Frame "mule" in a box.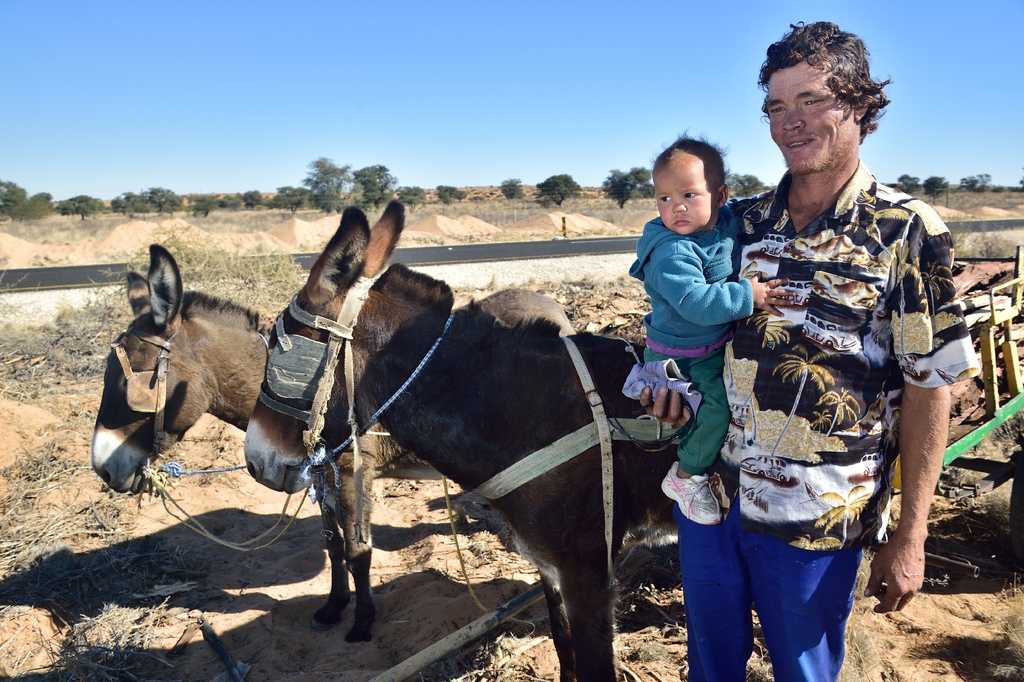
{"x1": 84, "y1": 241, "x2": 416, "y2": 645}.
